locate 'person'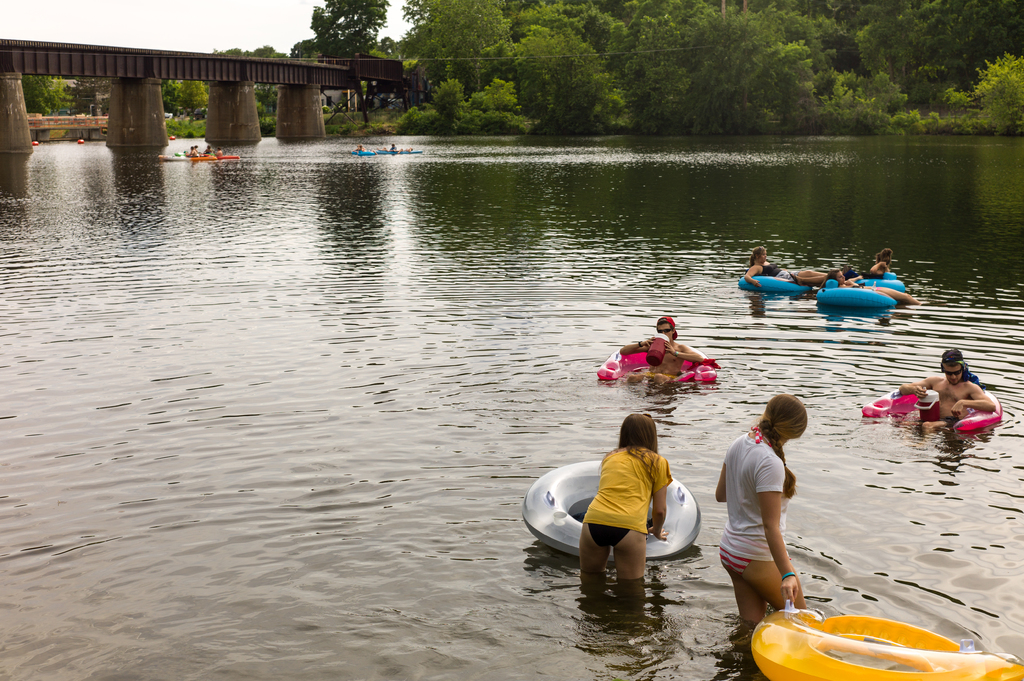
867, 248, 888, 275
